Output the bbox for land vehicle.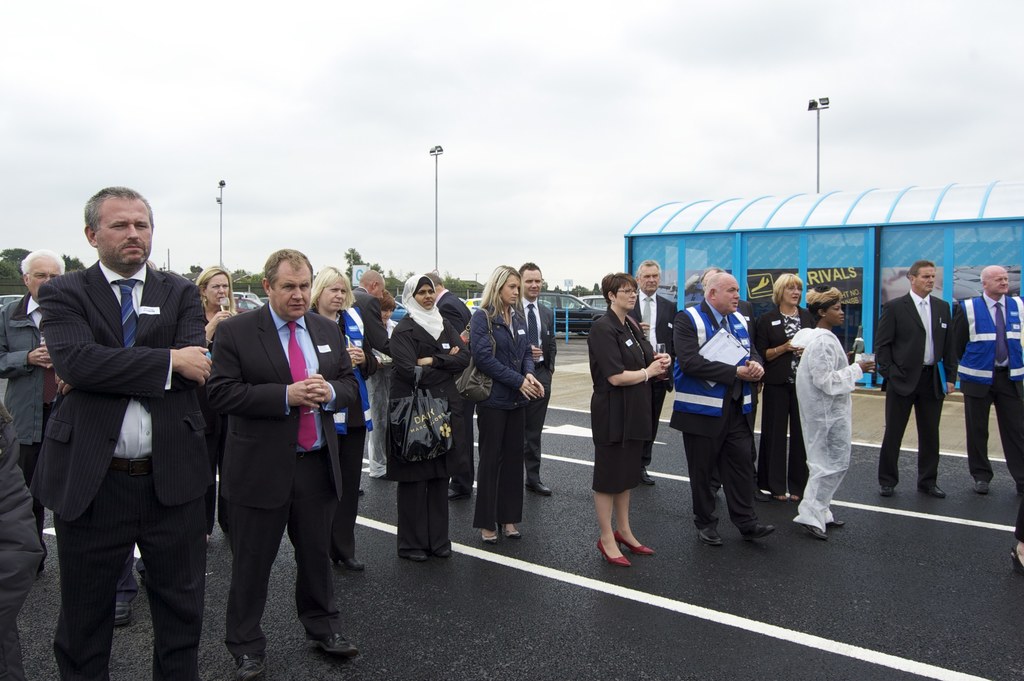
467 297 484 314.
